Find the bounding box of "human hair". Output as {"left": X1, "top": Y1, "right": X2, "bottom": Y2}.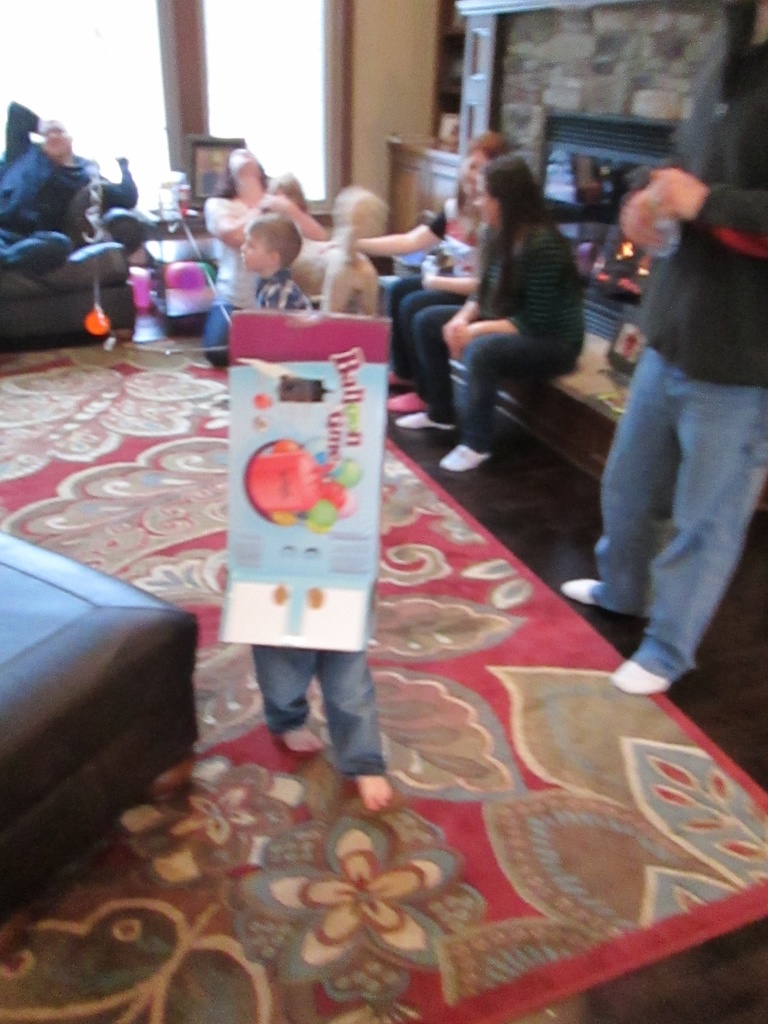
{"left": 480, "top": 141, "right": 566, "bottom": 248}.
